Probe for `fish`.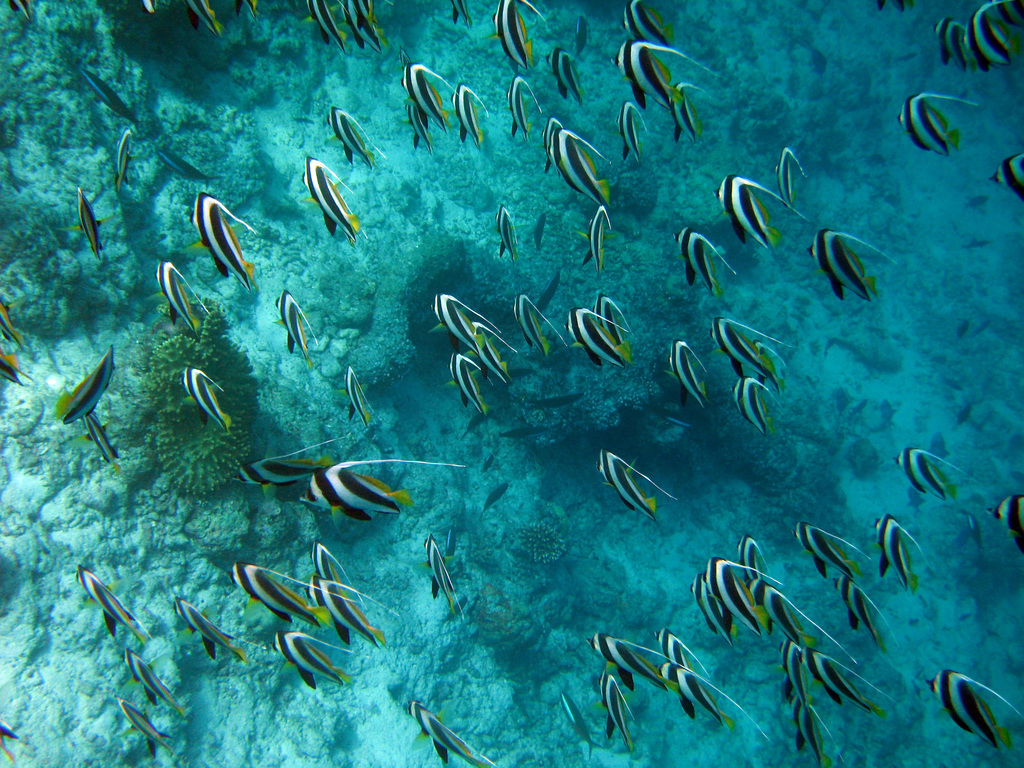
Probe result: <box>963,0,1011,67</box>.
